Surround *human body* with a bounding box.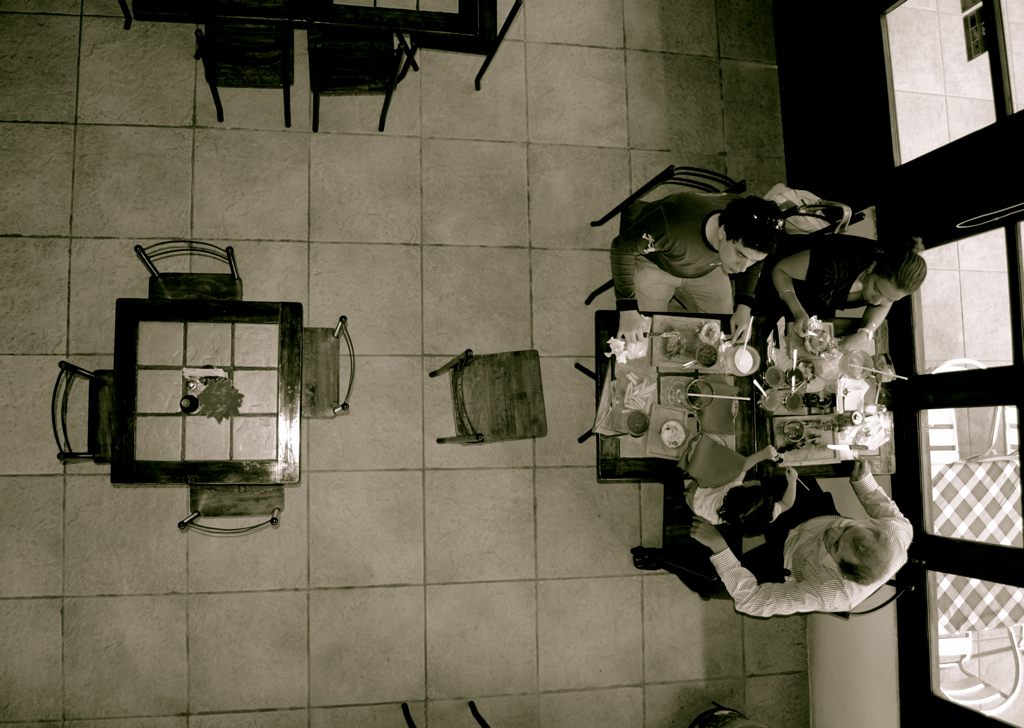
bbox=[610, 181, 743, 345].
